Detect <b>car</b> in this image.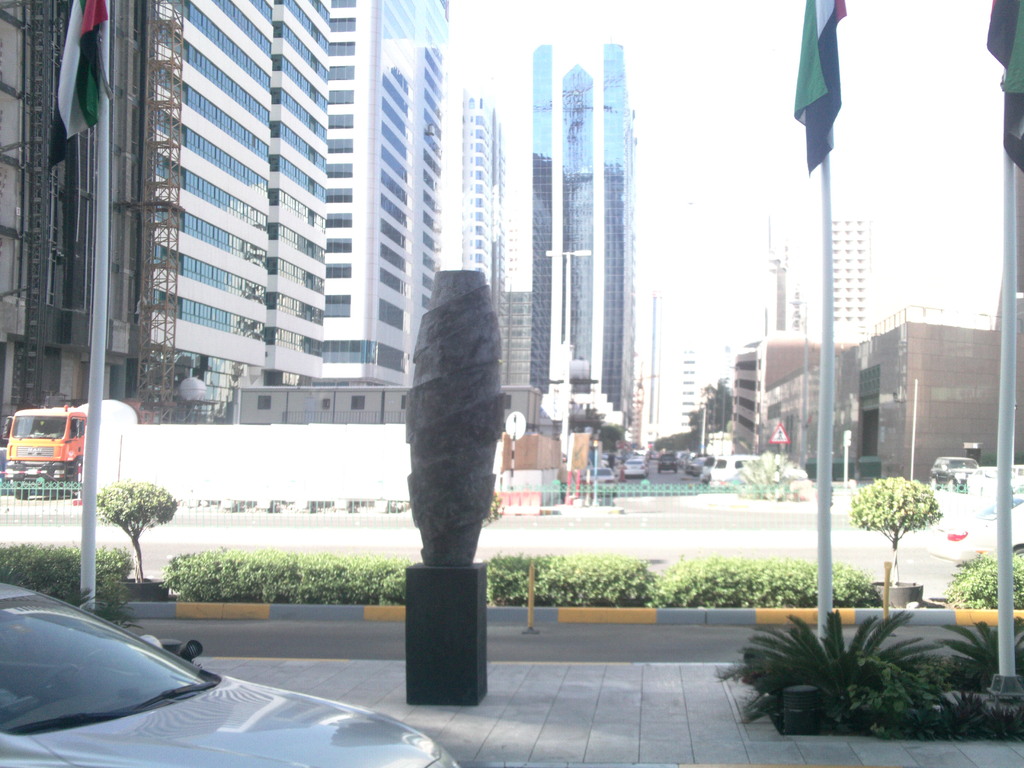
Detection: BBox(923, 452, 981, 492).
